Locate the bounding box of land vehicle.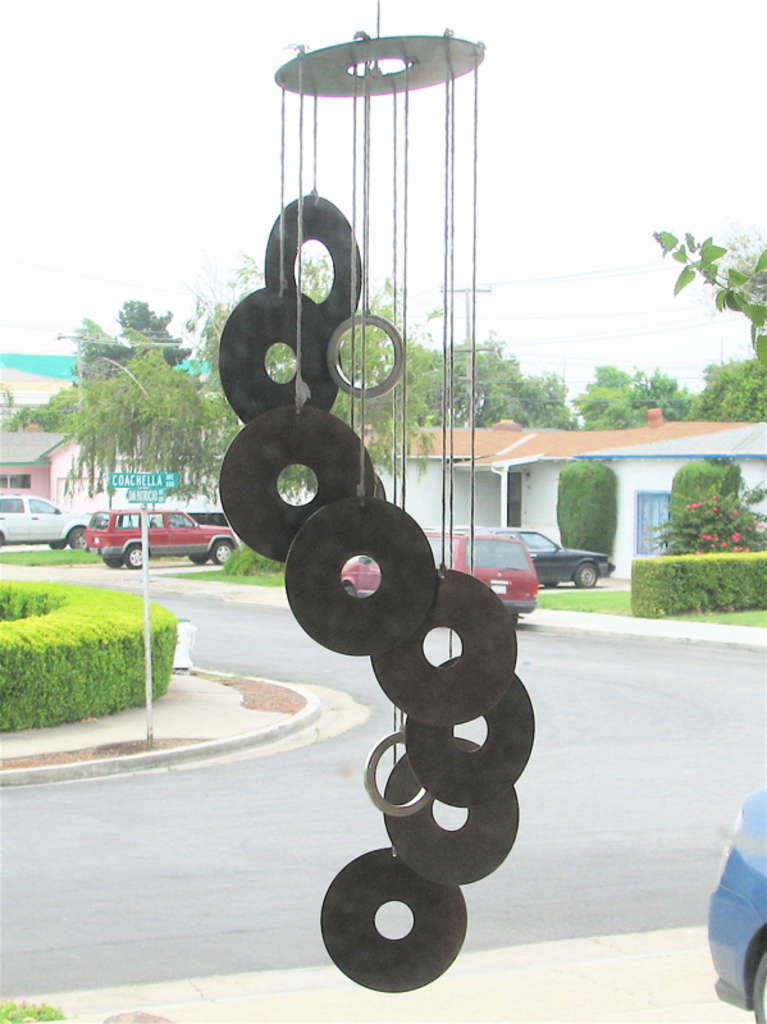
Bounding box: 0 492 99 552.
